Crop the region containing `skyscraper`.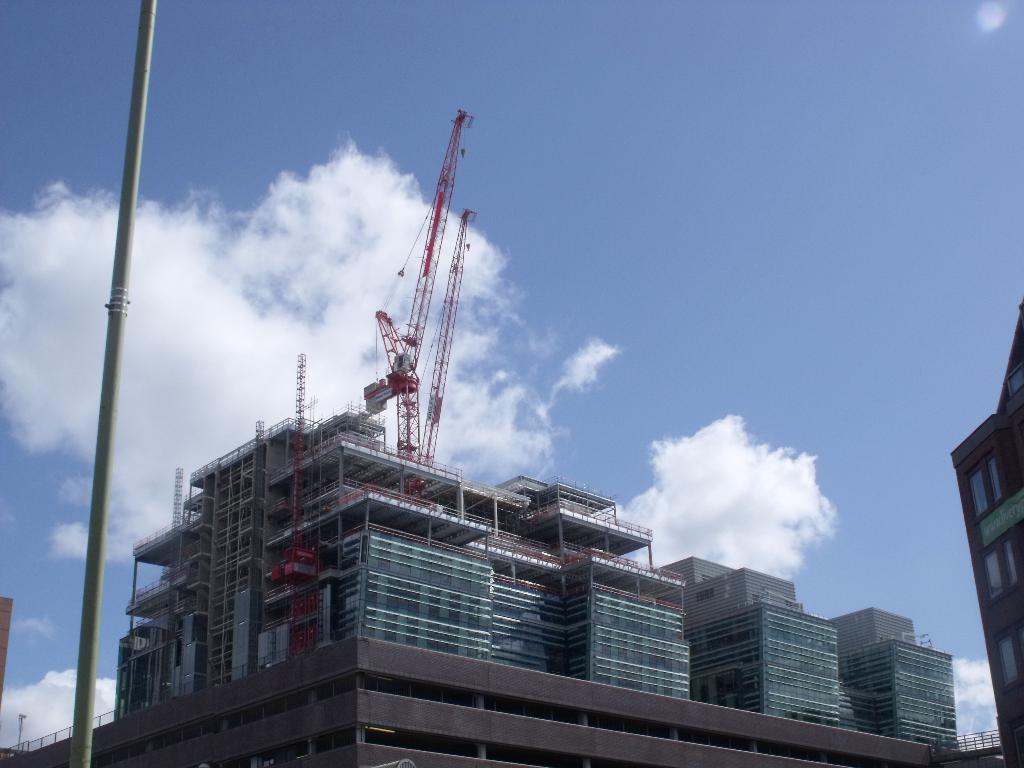
Crop region: locate(0, 399, 1023, 767).
